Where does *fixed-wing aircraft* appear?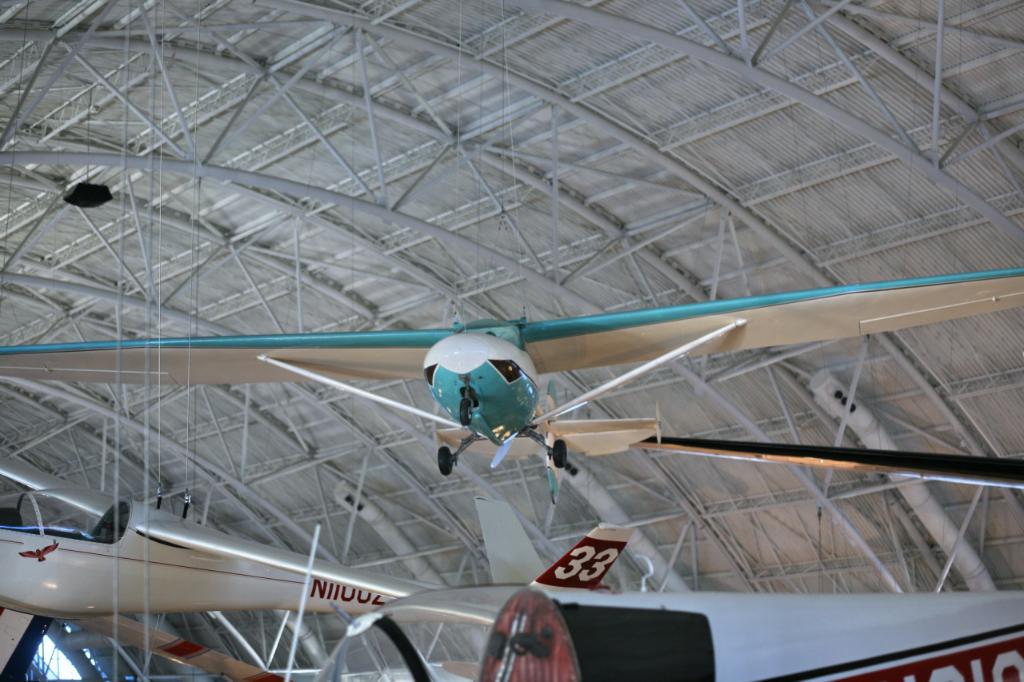
Appears at [left=0, top=266, right=1023, bottom=512].
